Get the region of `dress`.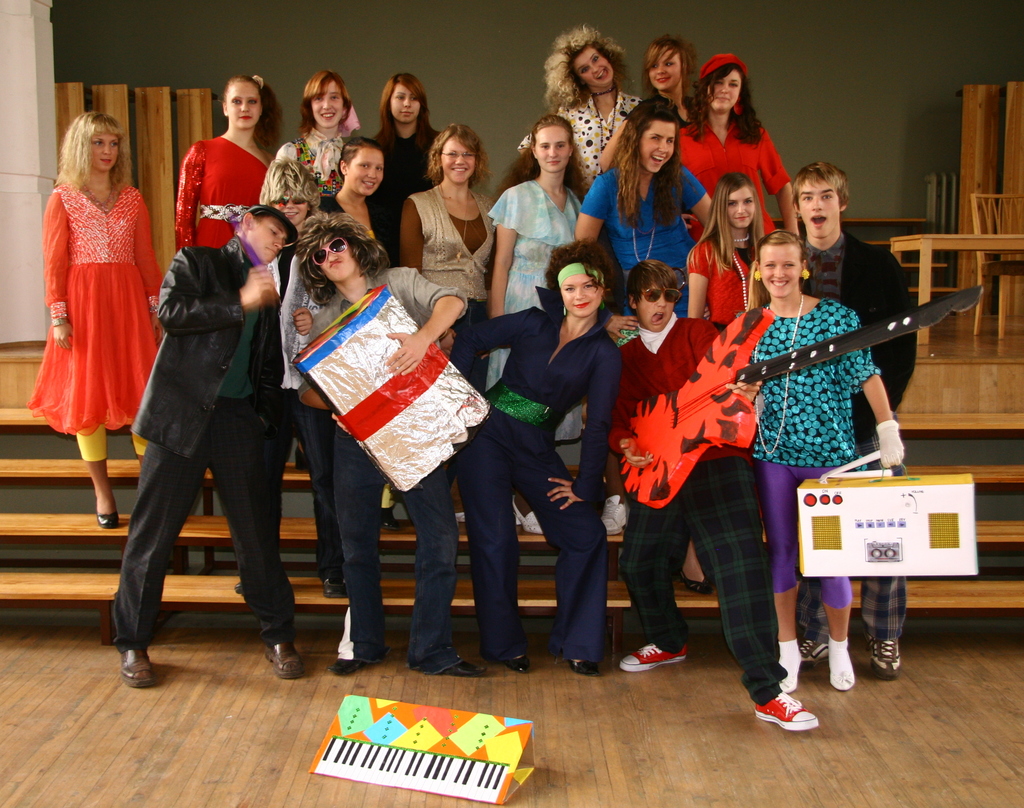
{"left": 26, "top": 181, "right": 166, "bottom": 441}.
